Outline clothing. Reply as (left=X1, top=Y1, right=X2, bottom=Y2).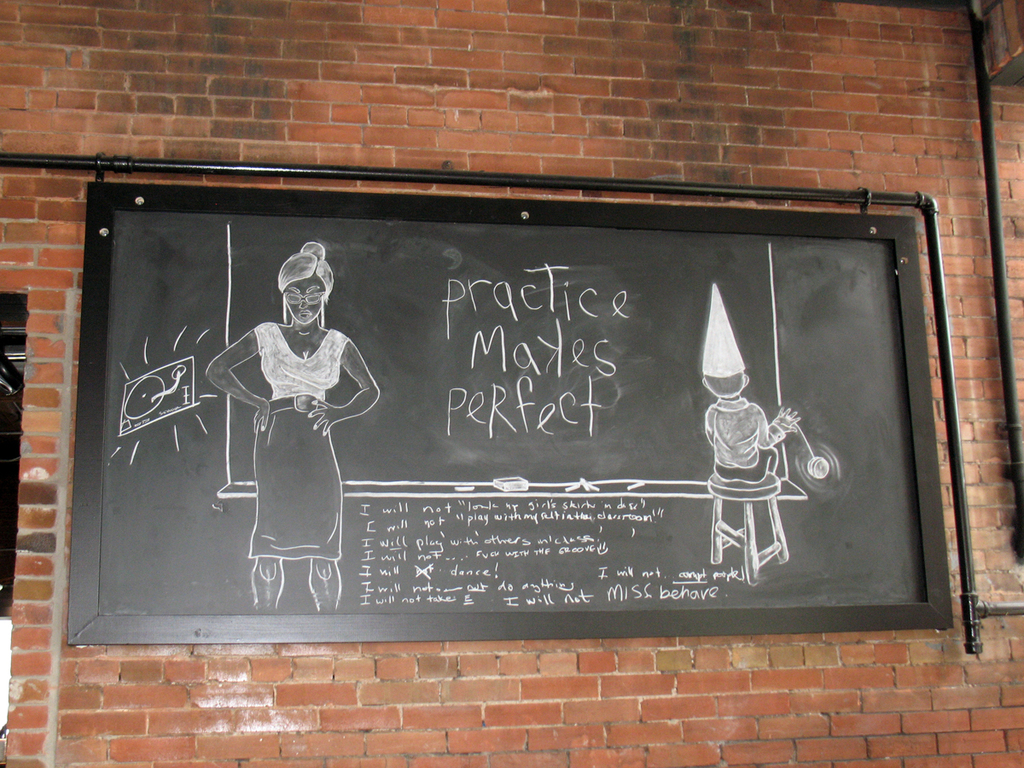
(left=704, top=395, right=782, bottom=483).
